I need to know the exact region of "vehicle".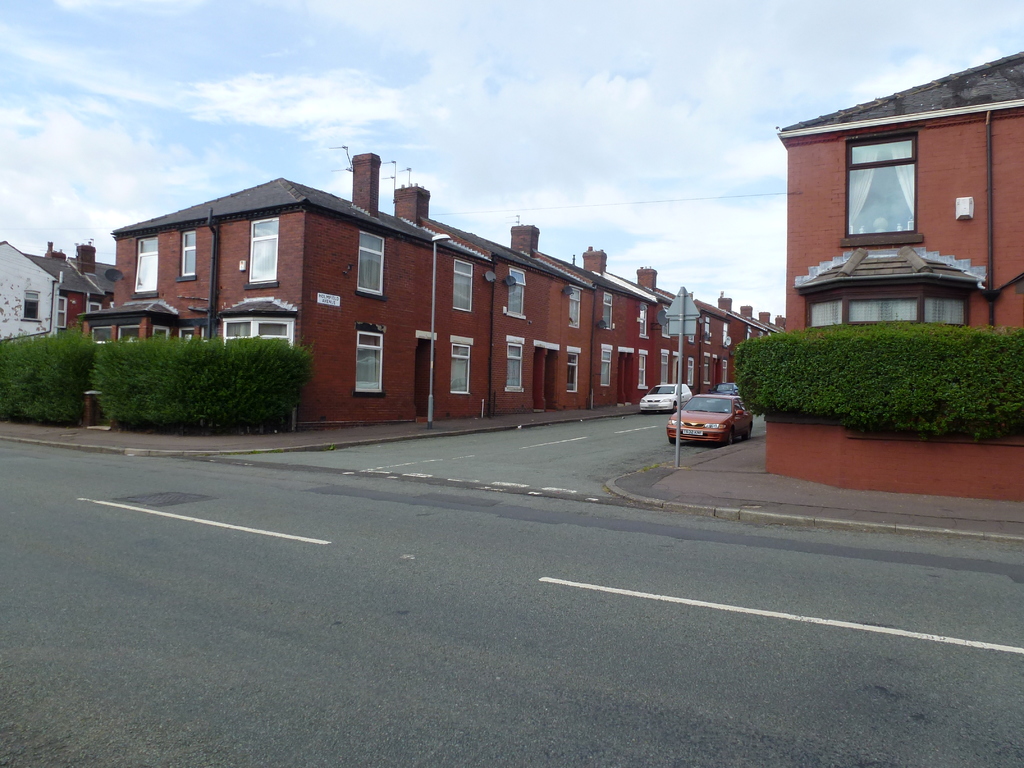
Region: x1=708 y1=382 x2=742 y2=397.
